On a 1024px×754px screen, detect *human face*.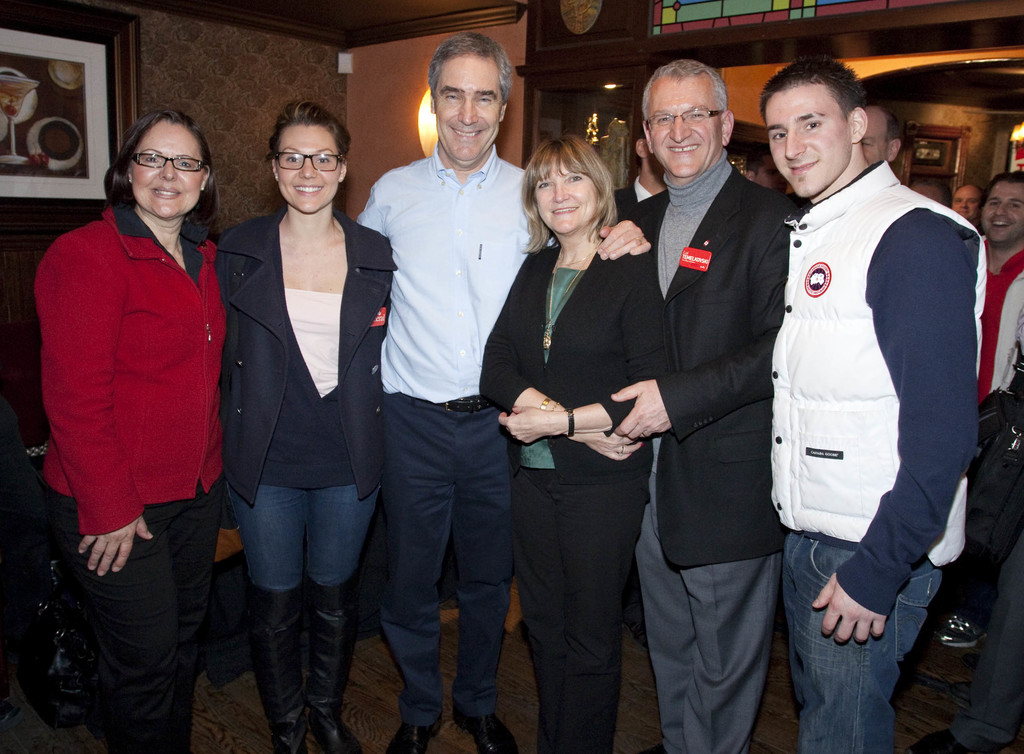
952 182 979 220.
